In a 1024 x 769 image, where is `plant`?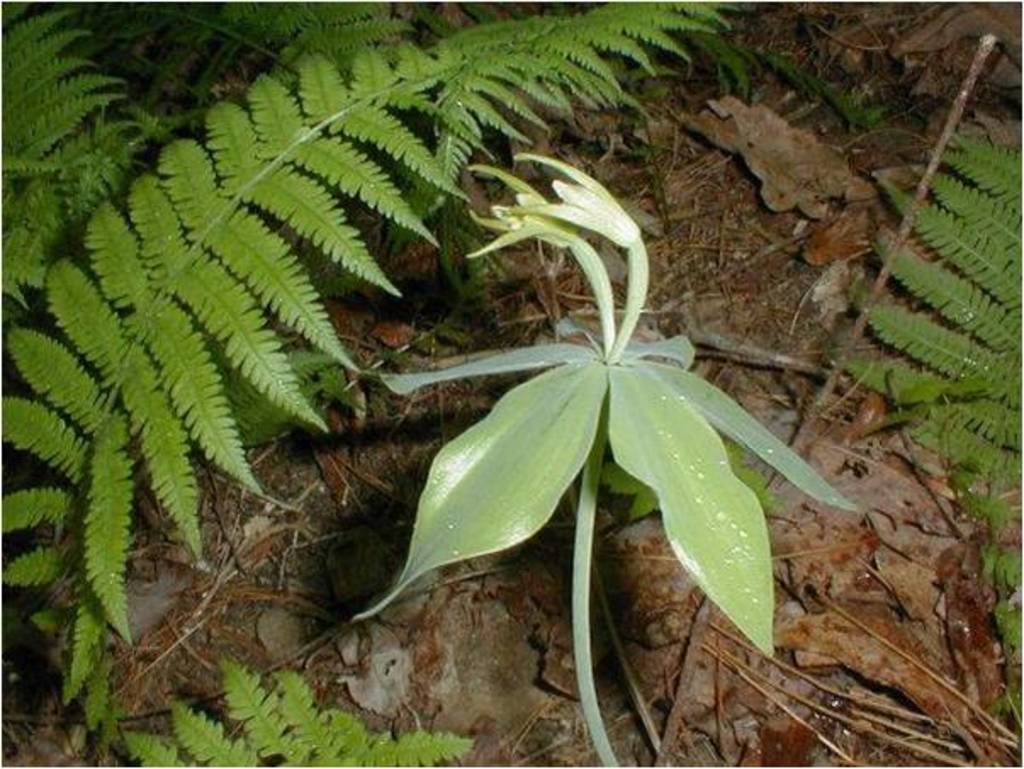
<region>744, 14, 886, 132</region>.
